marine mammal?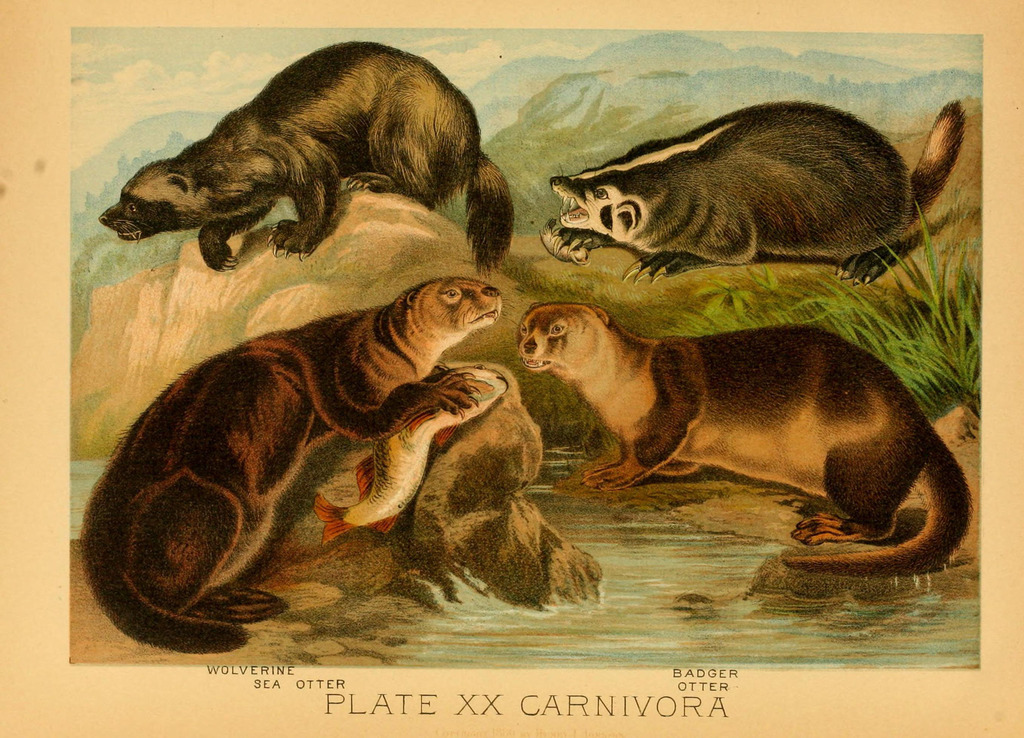
locate(79, 278, 504, 652)
